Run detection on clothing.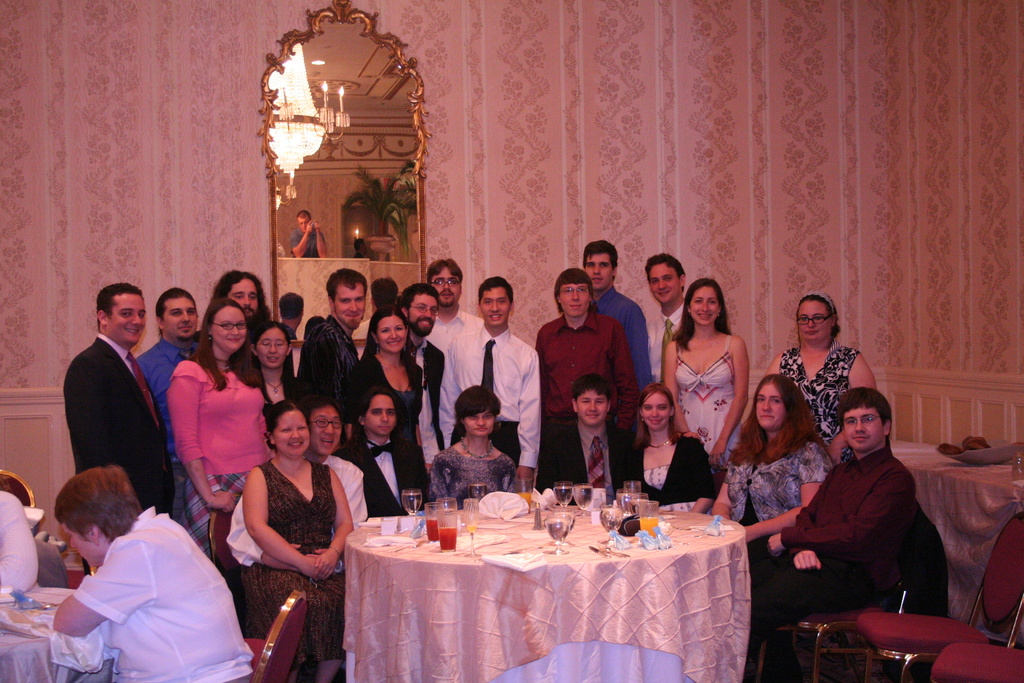
Result: {"x1": 328, "y1": 431, "x2": 438, "y2": 509}.
